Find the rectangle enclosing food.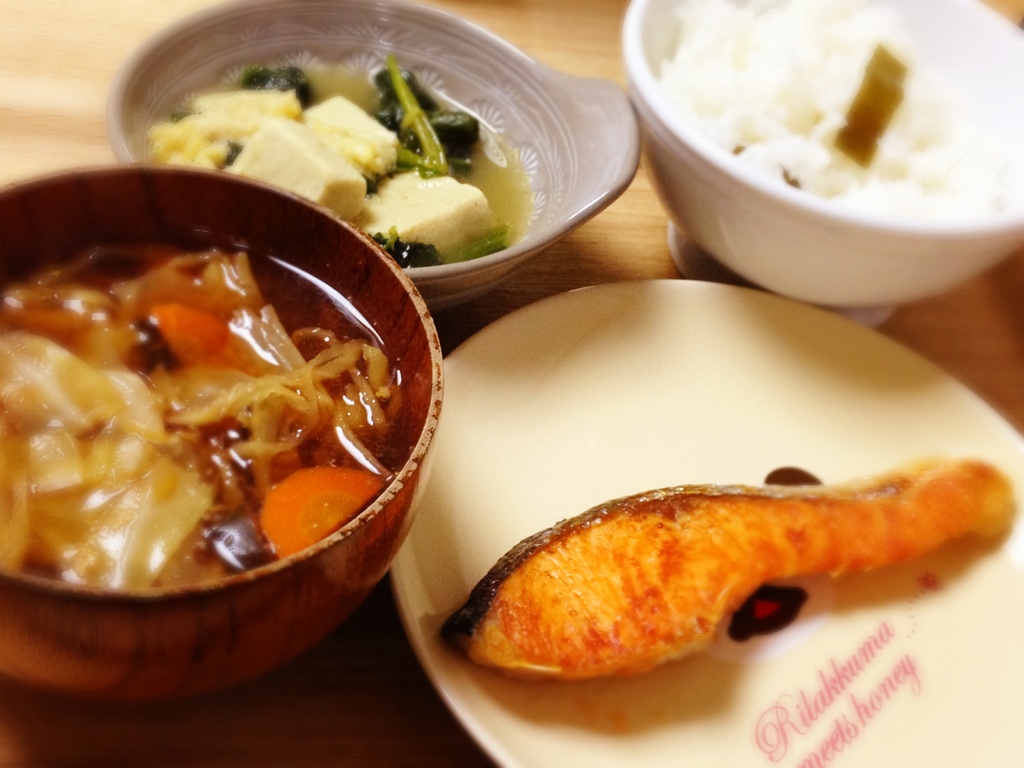
652,0,1023,220.
